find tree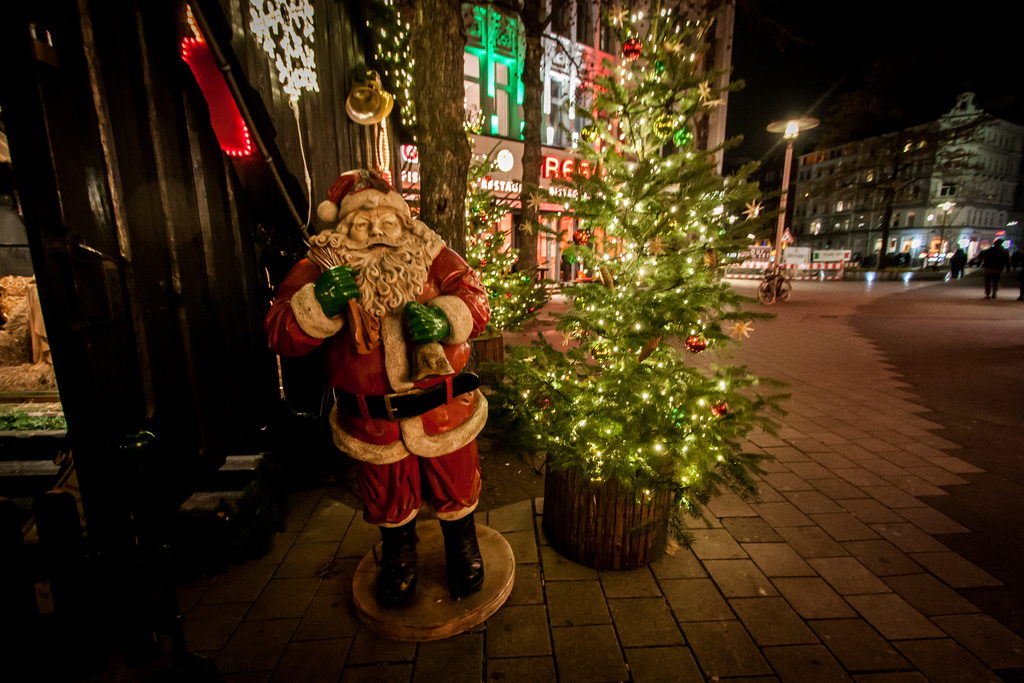
bbox=[417, 6, 473, 259]
